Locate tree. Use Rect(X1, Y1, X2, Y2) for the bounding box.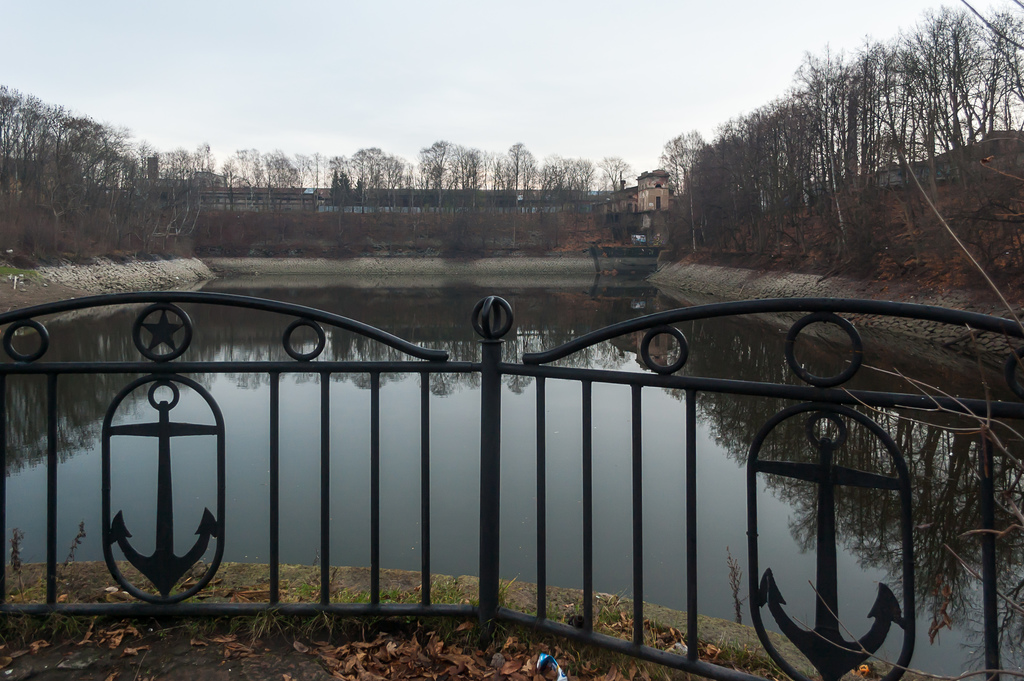
Rect(657, 129, 703, 252).
